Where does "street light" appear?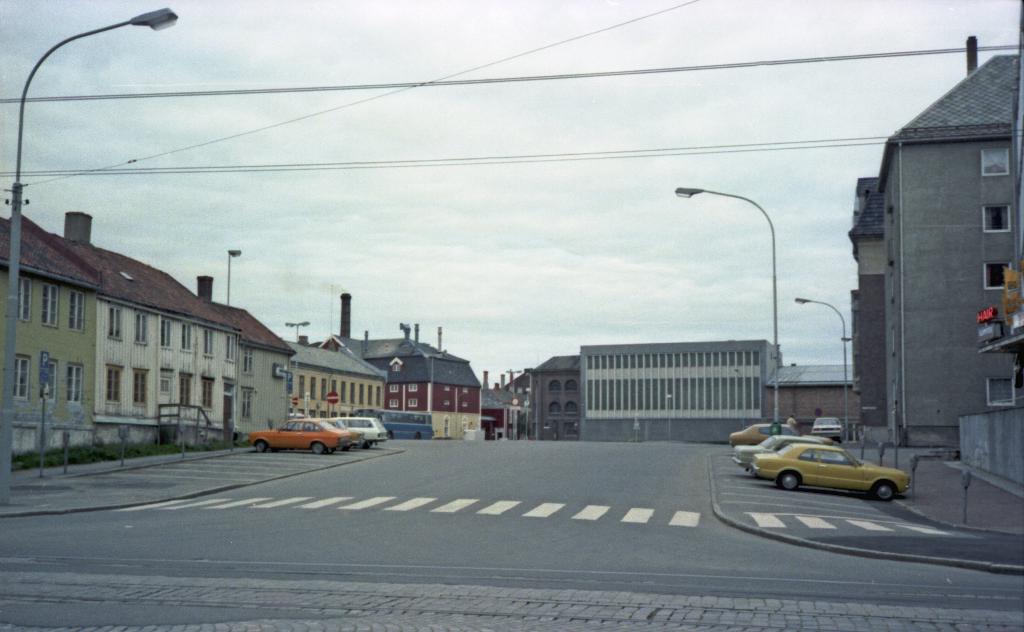
Appears at select_region(285, 319, 310, 345).
